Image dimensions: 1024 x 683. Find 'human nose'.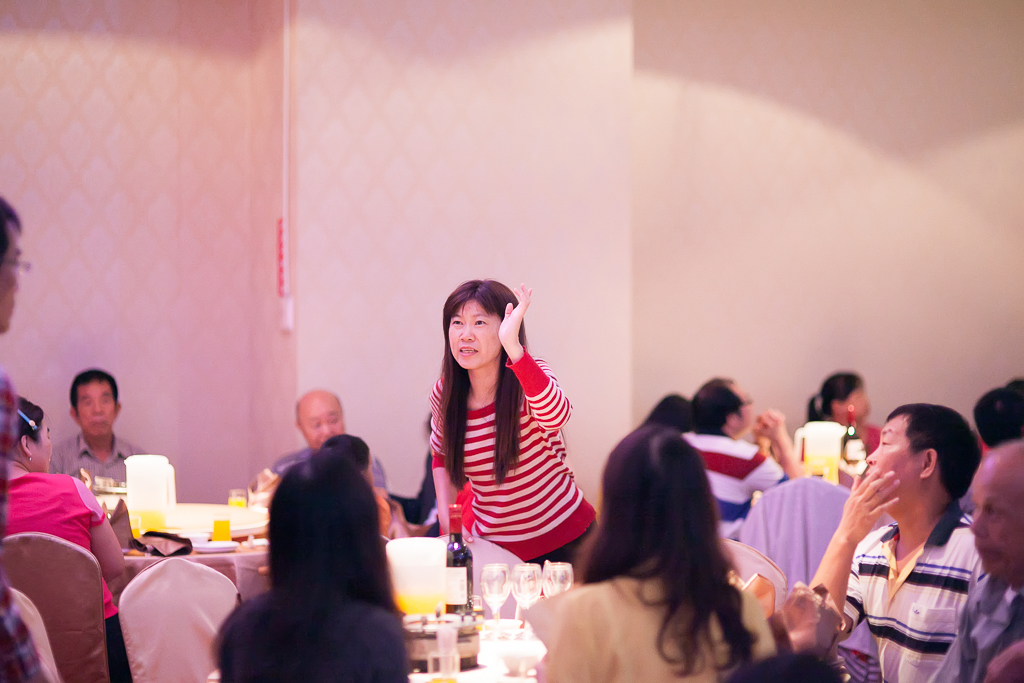
pyautogui.locateOnScreen(93, 401, 105, 411).
